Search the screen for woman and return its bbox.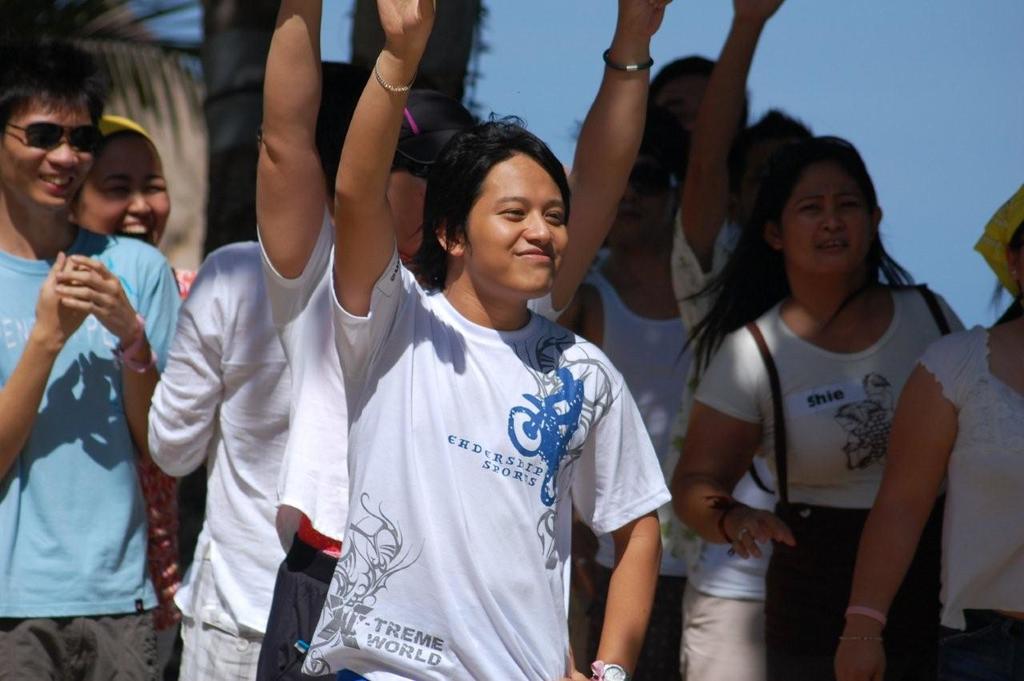
Found: box=[829, 175, 1023, 680].
